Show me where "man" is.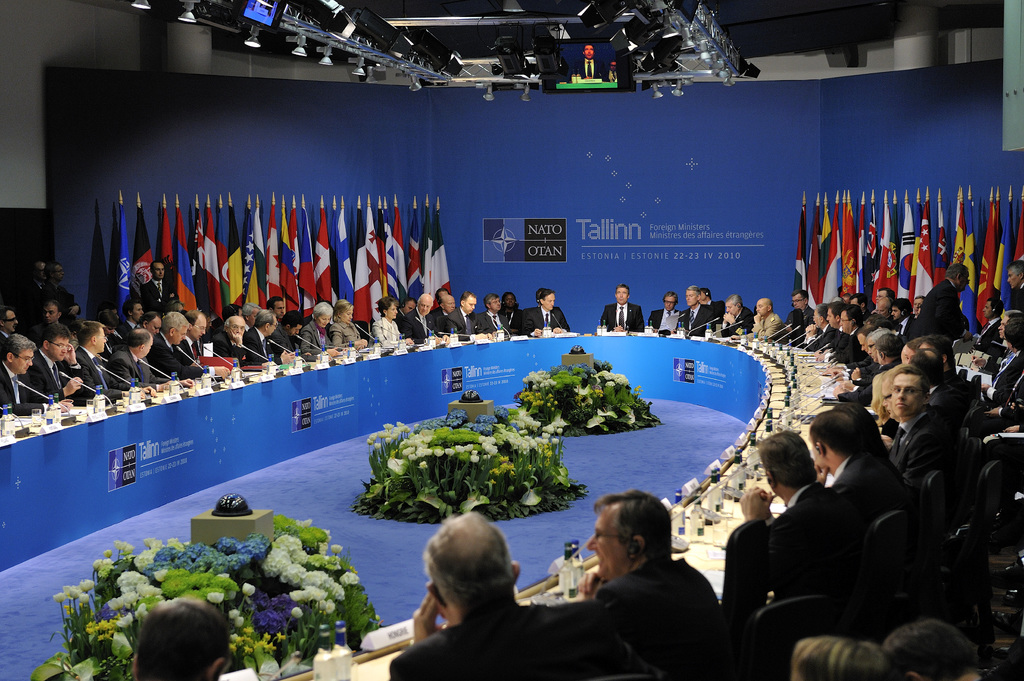
"man" is at (971, 324, 1023, 438).
